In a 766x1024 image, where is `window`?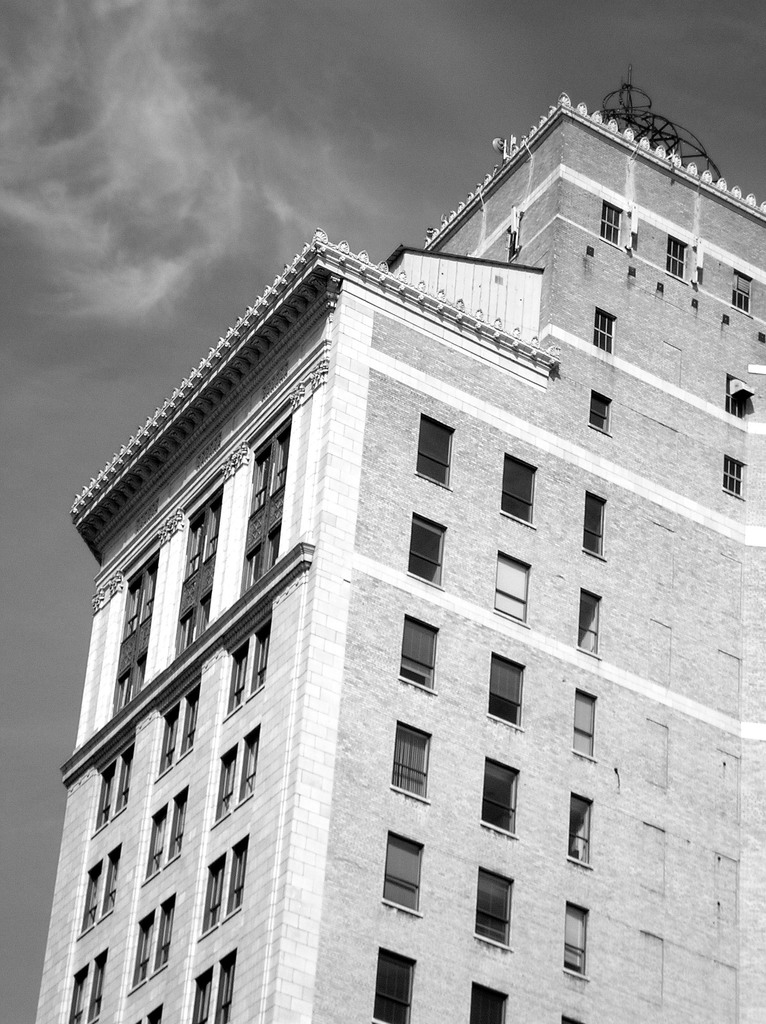
[396, 608, 442, 698].
